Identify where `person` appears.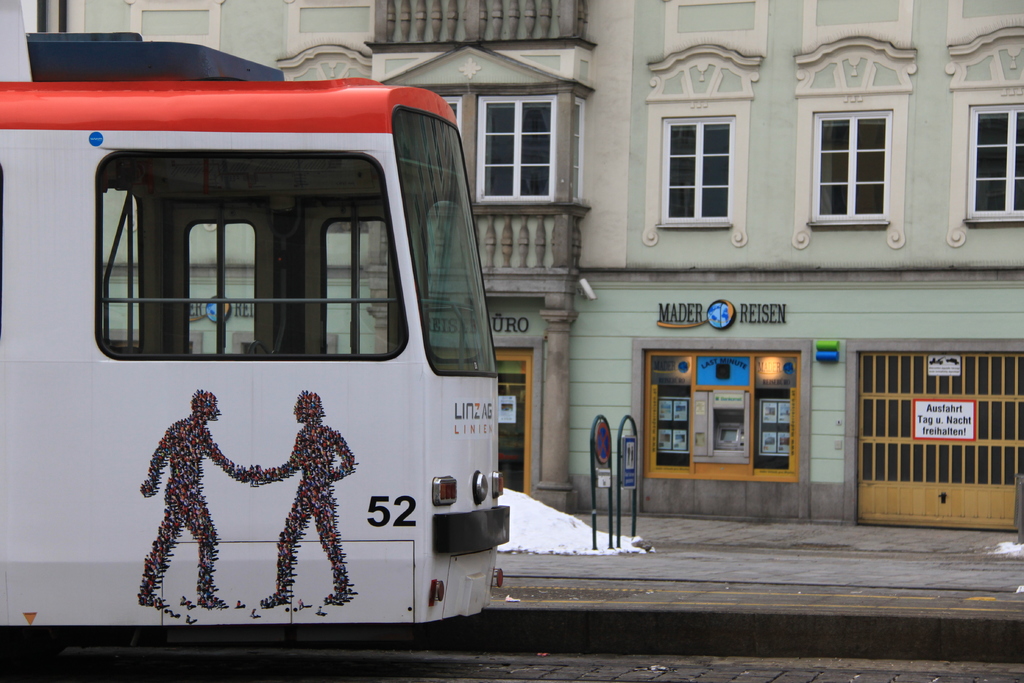
Appears at x1=138 y1=372 x2=238 y2=623.
